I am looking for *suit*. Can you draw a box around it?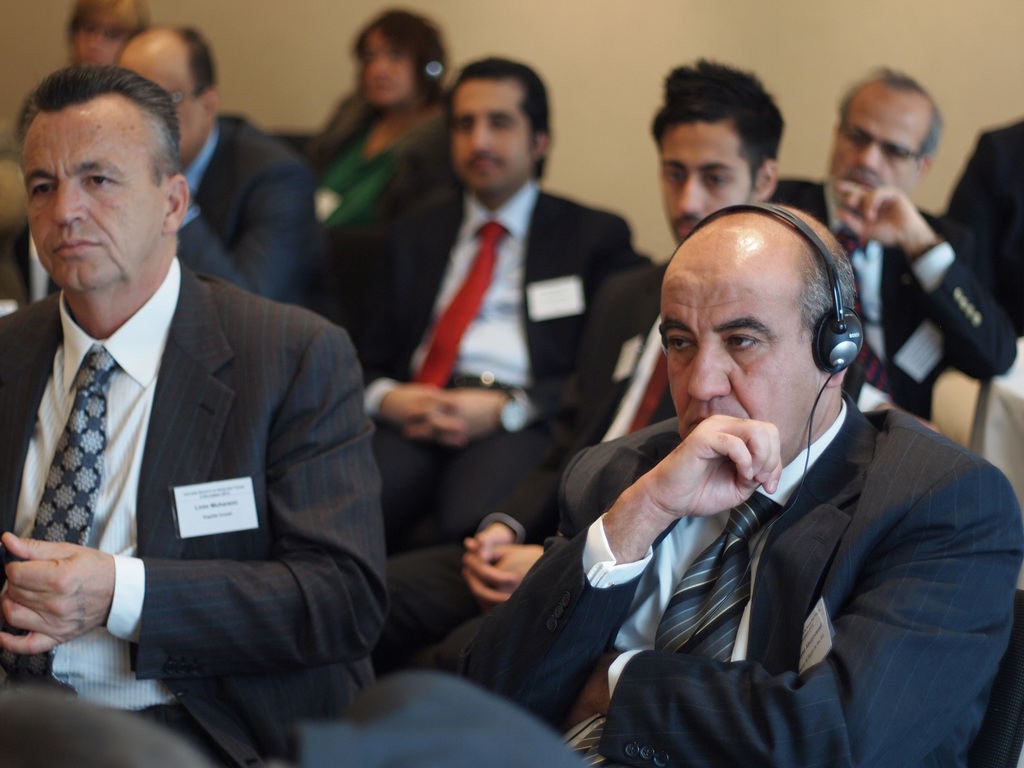
Sure, the bounding box is <bbox>941, 118, 1023, 332</bbox>.
